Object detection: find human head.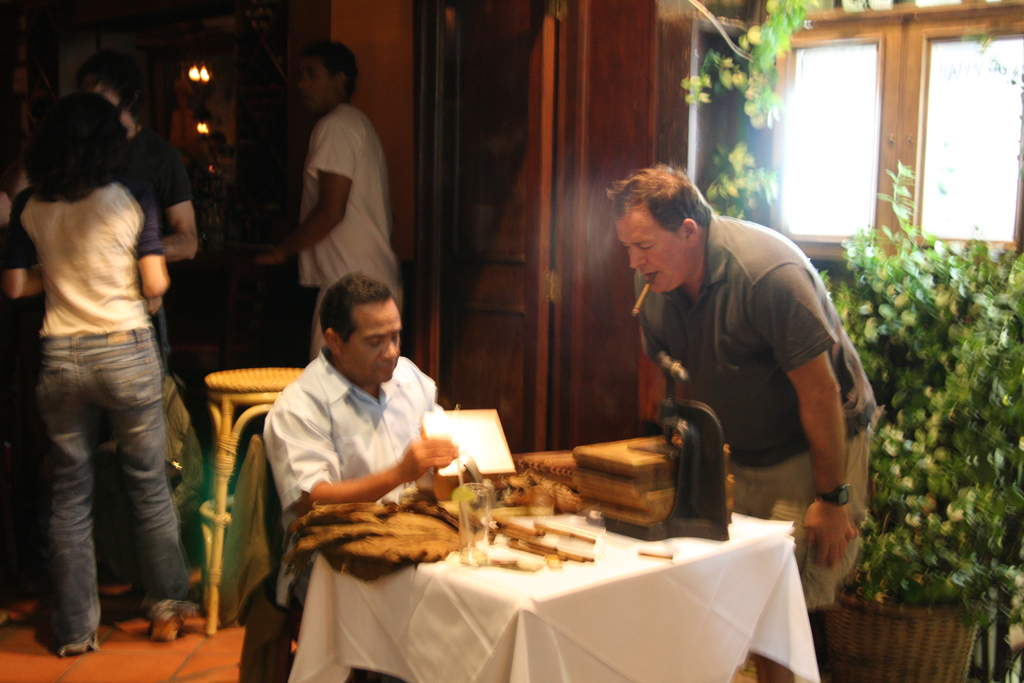
(left=27, top=92, right=132, bottom=204).
